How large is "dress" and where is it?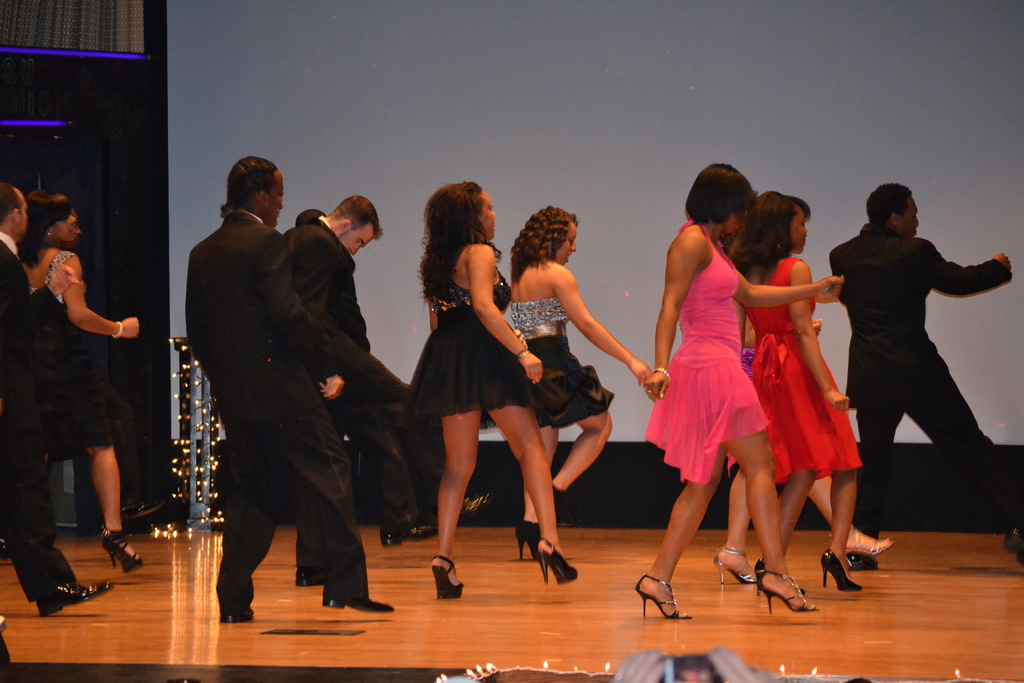
Bounding box: <box>509,298,614,427</box>.
